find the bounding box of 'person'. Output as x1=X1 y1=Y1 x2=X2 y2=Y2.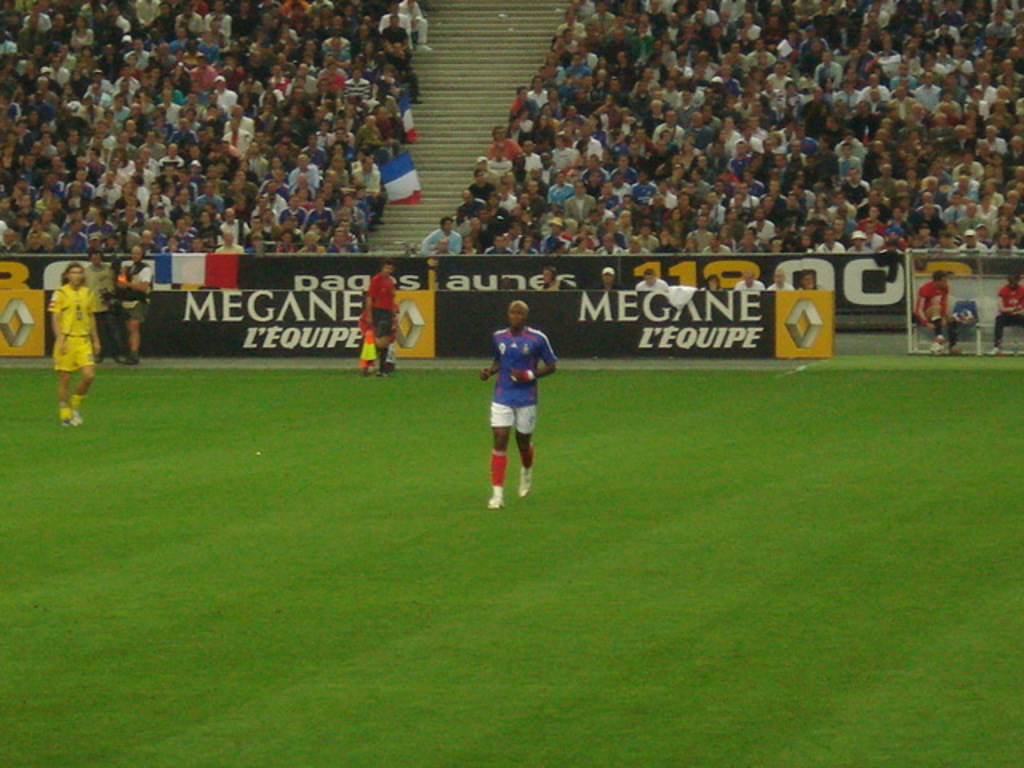
x1=109 y1=243 x2=154 y2=368.
